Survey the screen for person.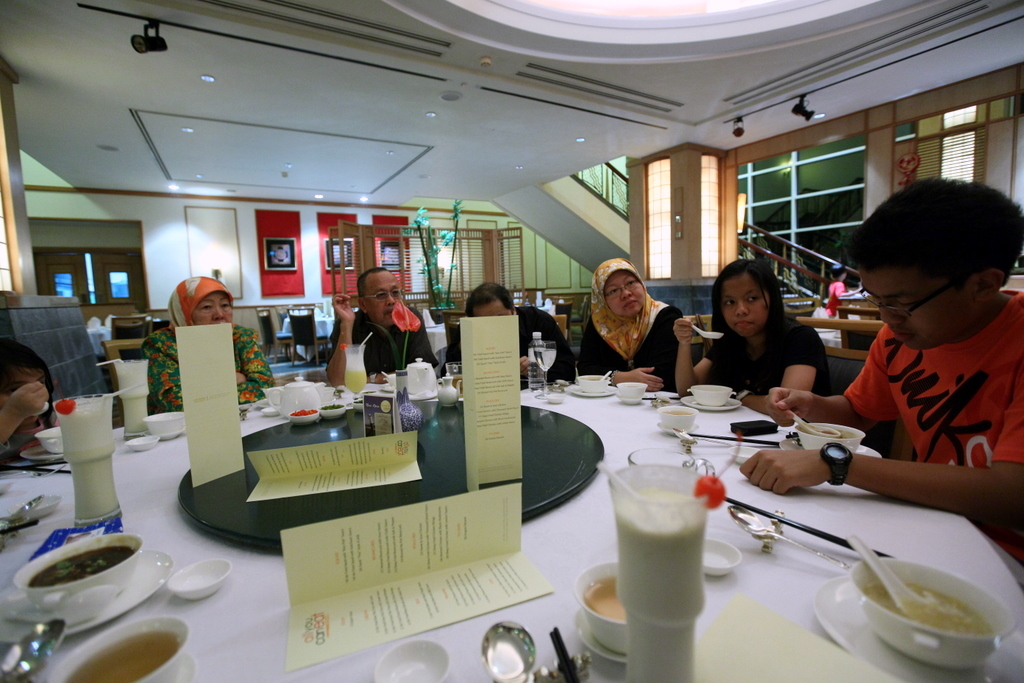
Survey found: detection(743, 178, 1023, 561).
